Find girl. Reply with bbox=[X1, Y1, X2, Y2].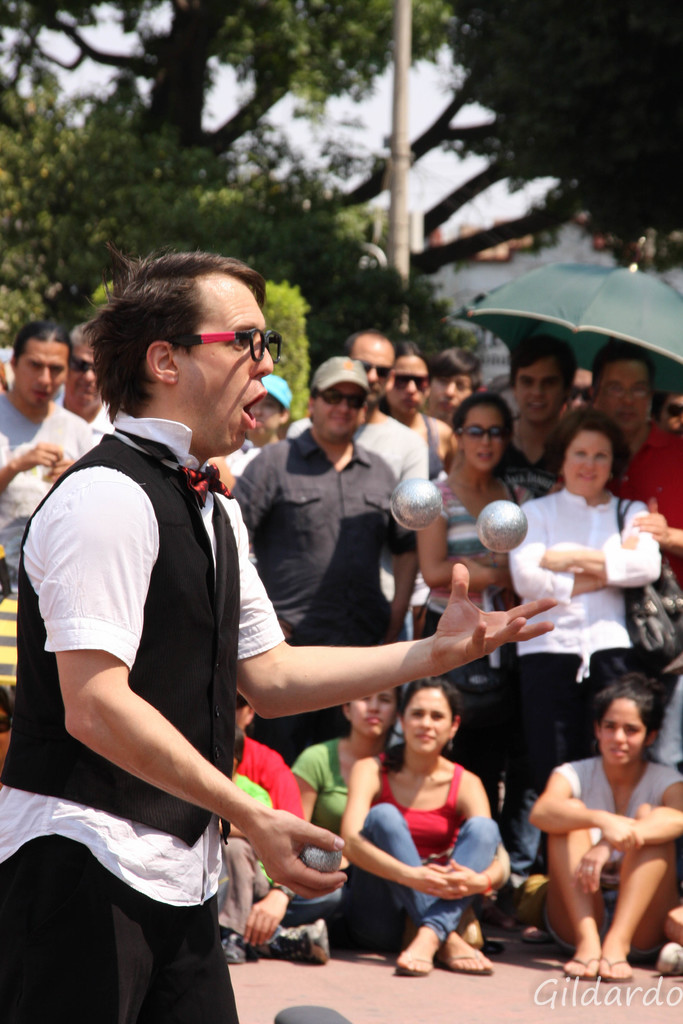
bbox=[331, 680, 519, 977].
